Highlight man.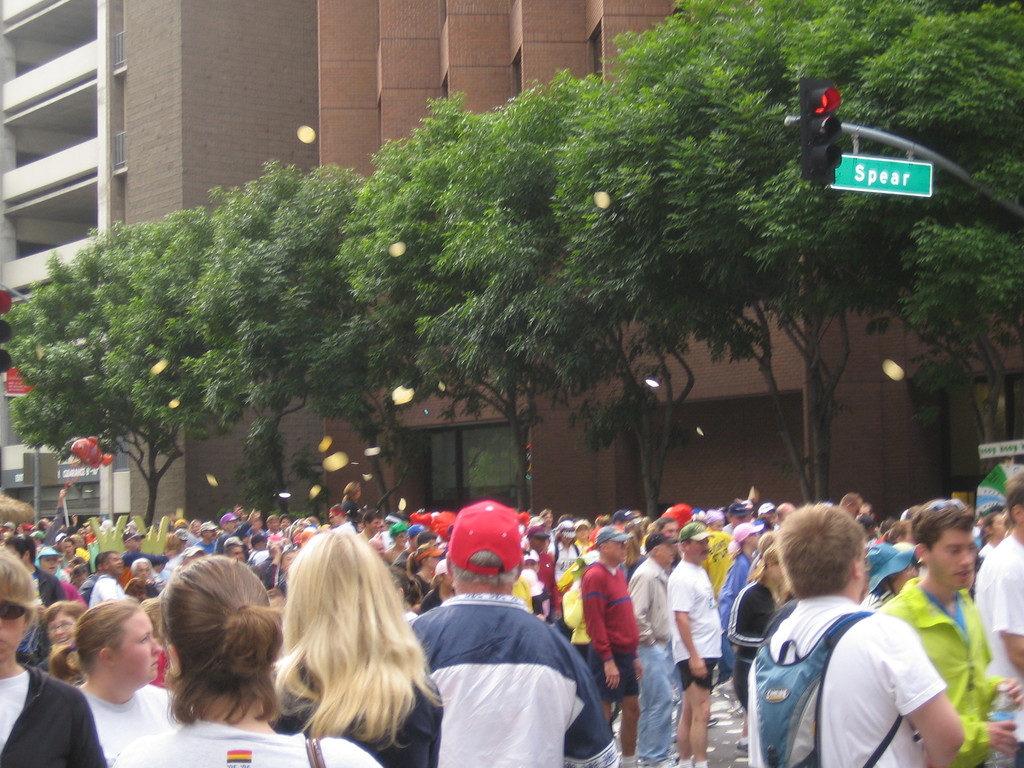
Highlighted region: (266,516,302,545).
